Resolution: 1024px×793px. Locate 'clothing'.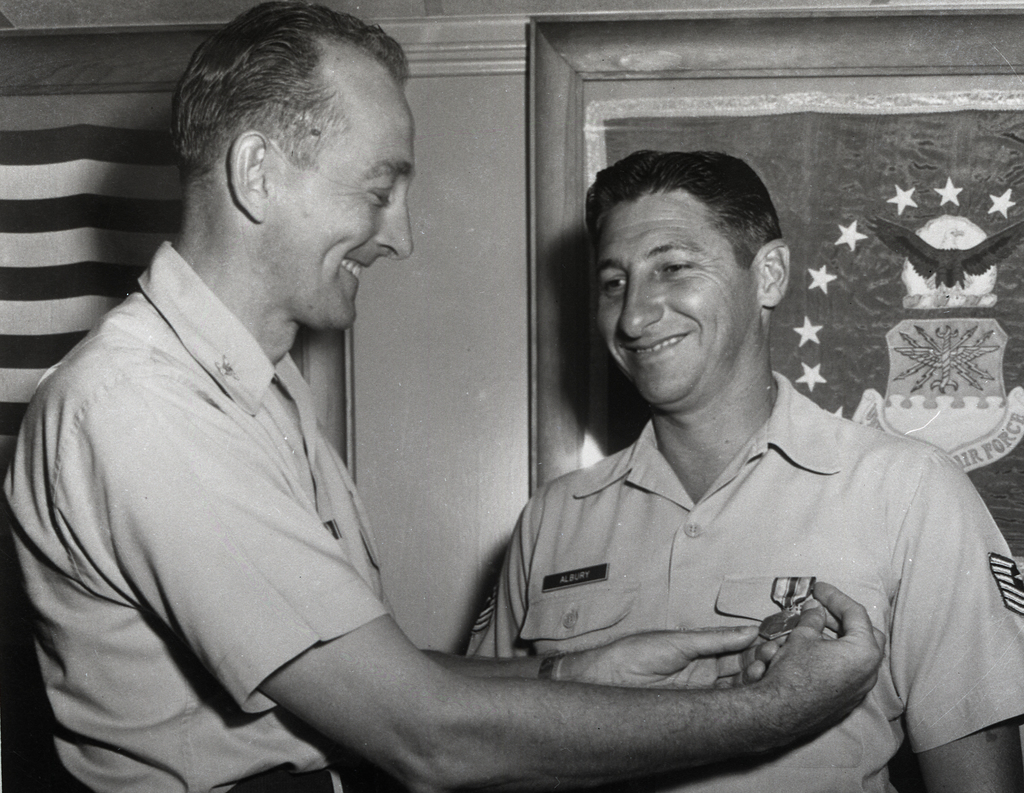
x1=468 y1=358 x2=1023 y2=792.
